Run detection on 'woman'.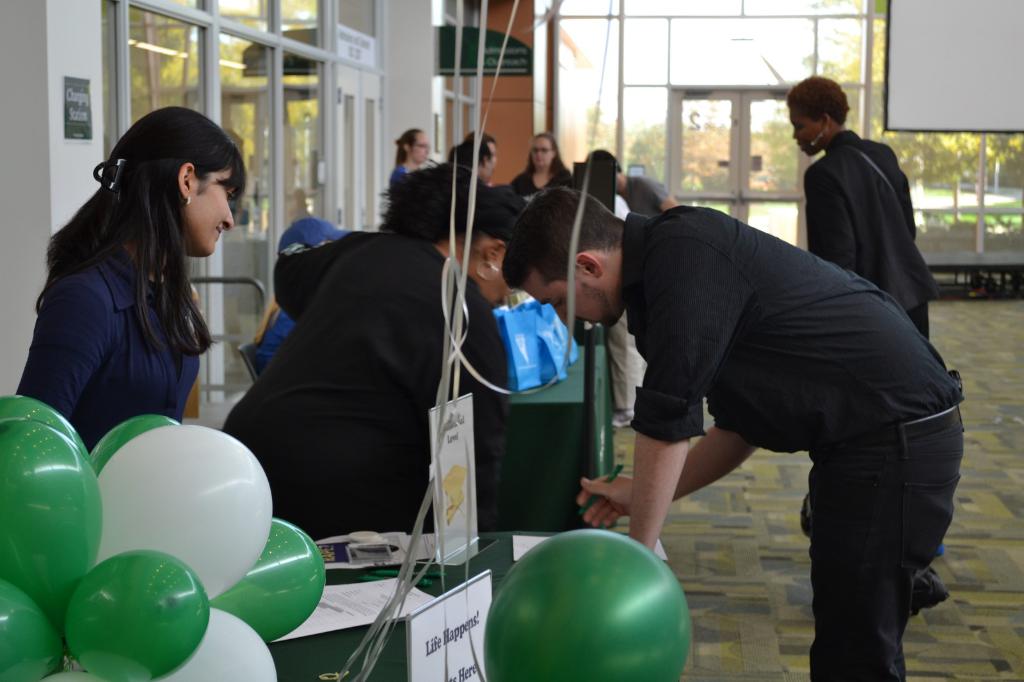
Result: {"x1": 508, "y1": 136, "x2": 573, "y2": 191}.
